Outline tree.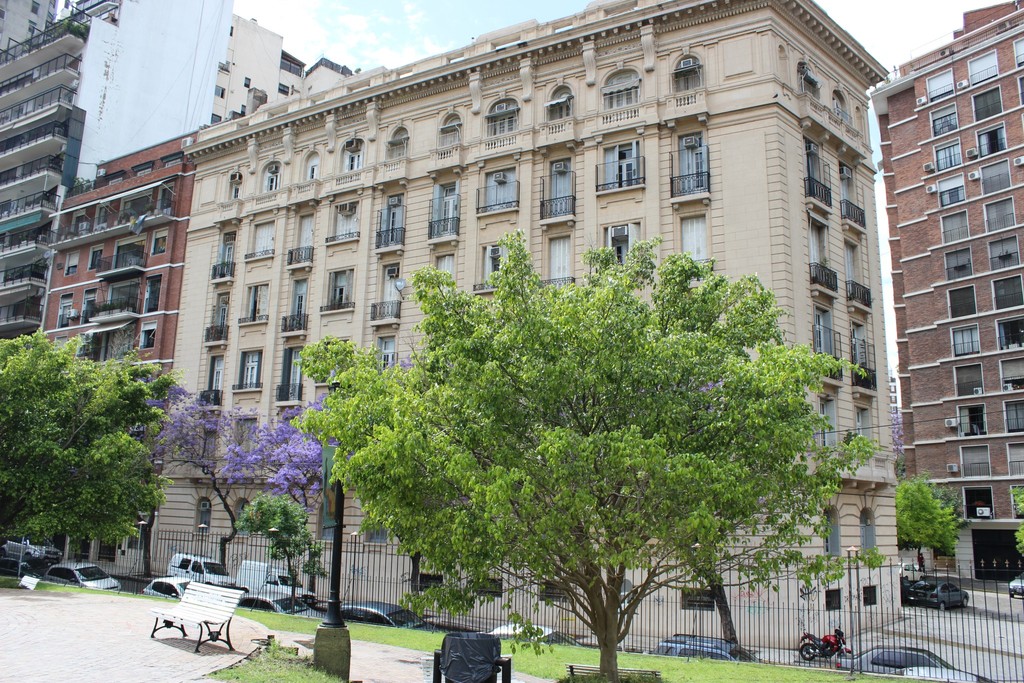
Outline: x1=899 y1=467 x2=971 y2=575.
